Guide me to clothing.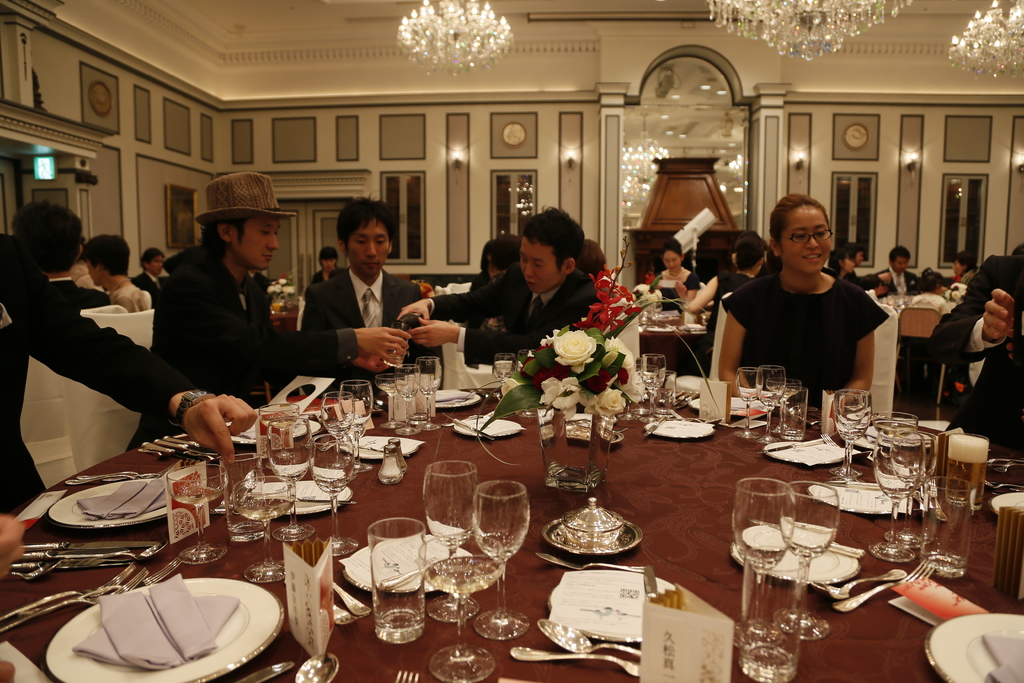
Guidance: x1=705, y1=265, x2=749, y2=353.
